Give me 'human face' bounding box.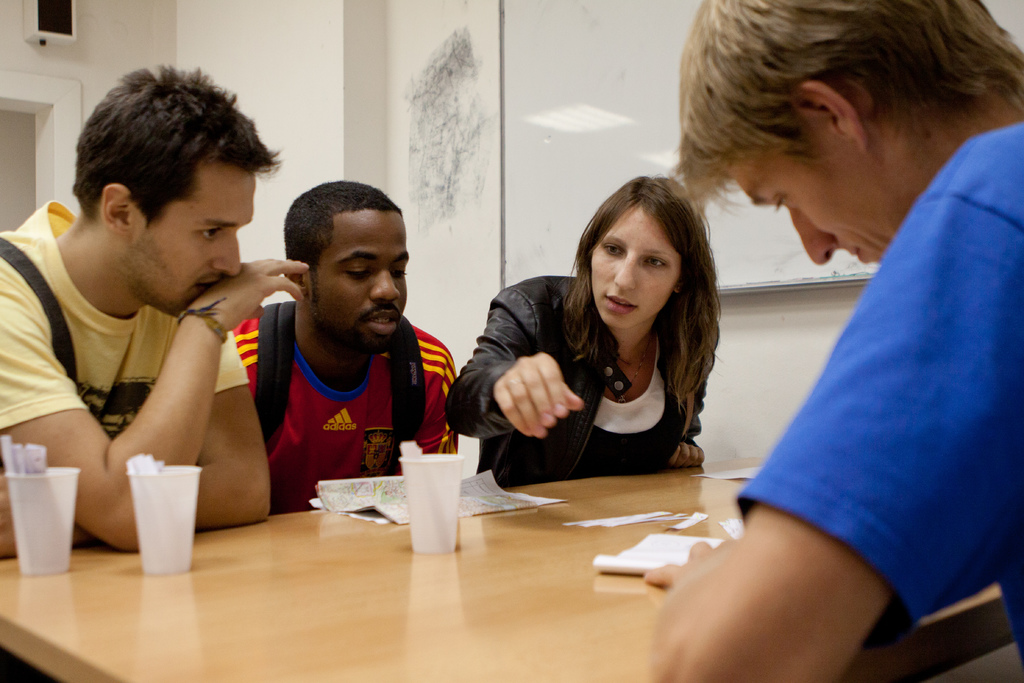
box=[728, 125, 890, 265].
